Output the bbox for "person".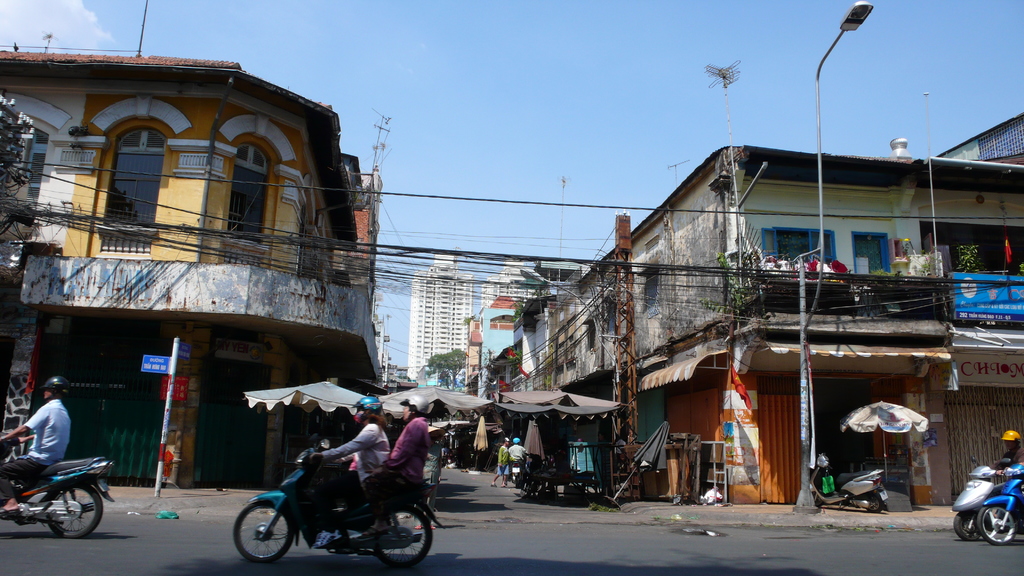
991:426:1023:486.
